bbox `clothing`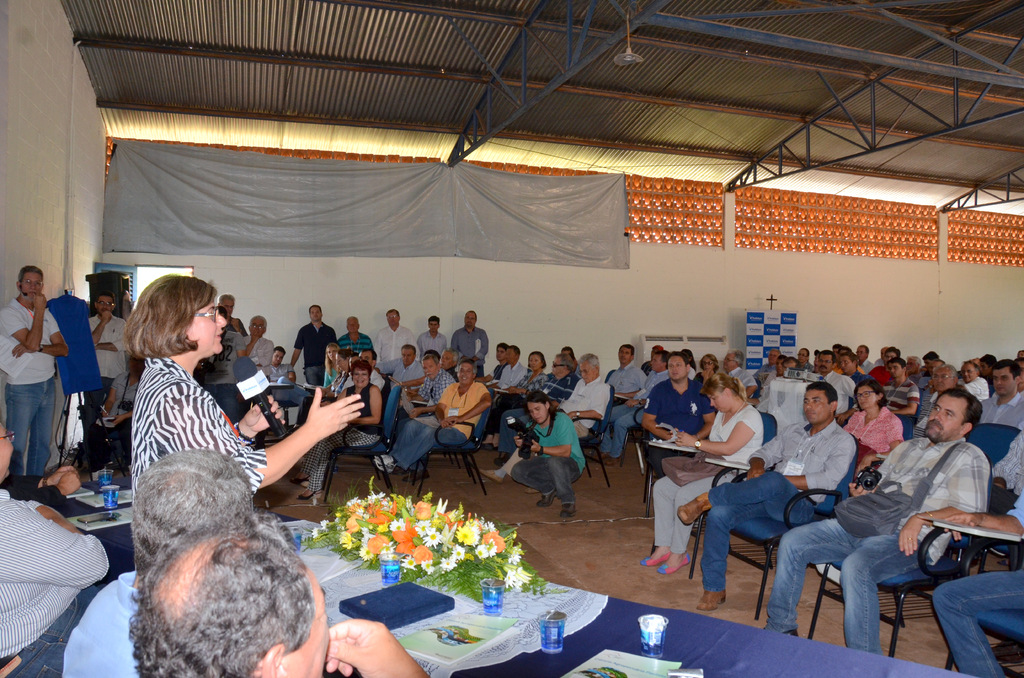
locate(323, 364, 344, 387)
